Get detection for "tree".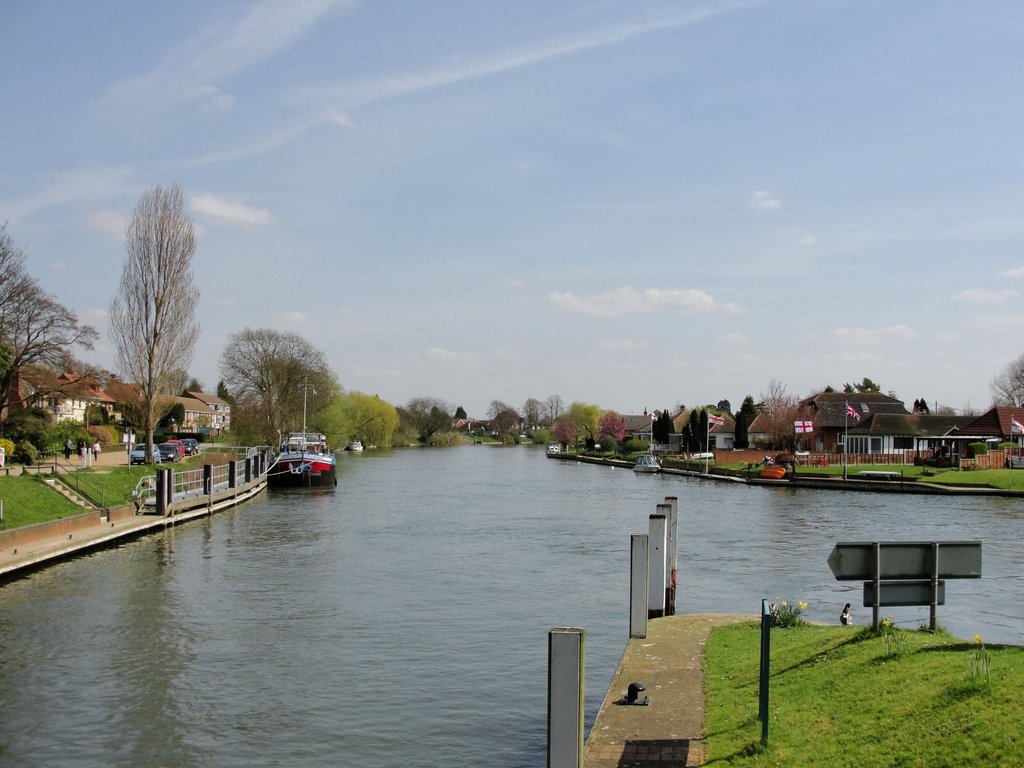
Detection: x1=212, y1=380, x2=239, y2=433.
